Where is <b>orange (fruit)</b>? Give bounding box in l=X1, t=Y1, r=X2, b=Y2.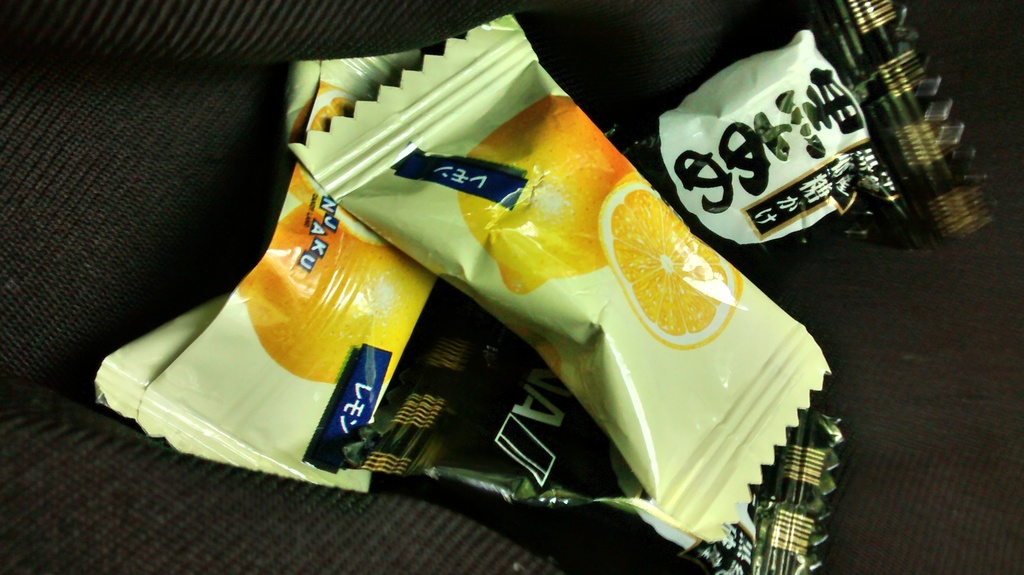
l=602, t=177, r=729, b=348.
